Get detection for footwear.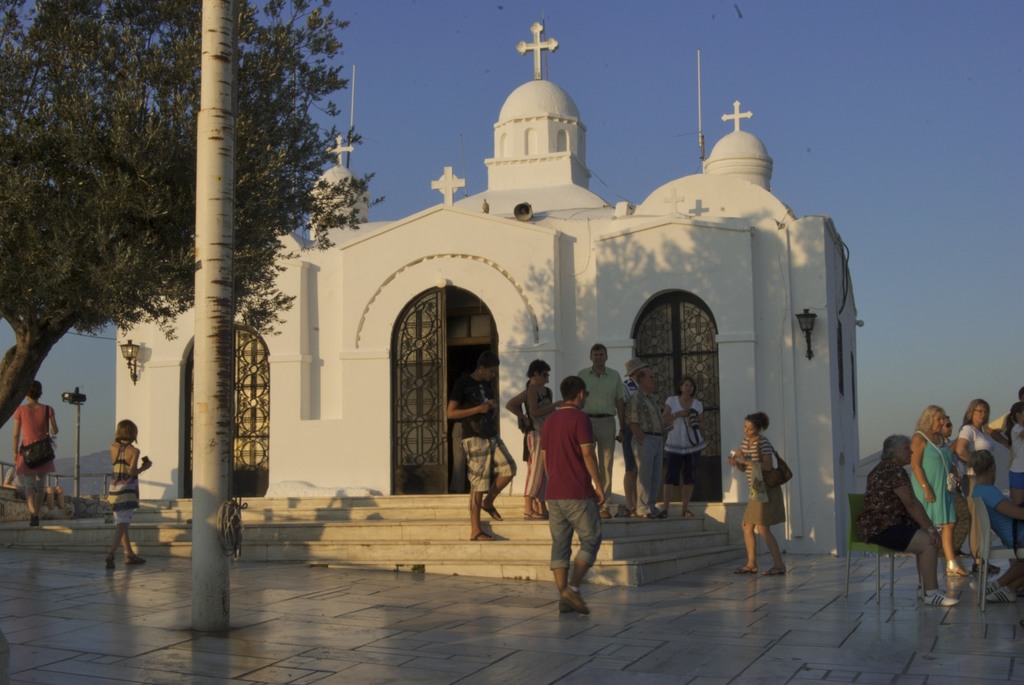
Detection: (left=530, top=495, right=543, bottom=511).
